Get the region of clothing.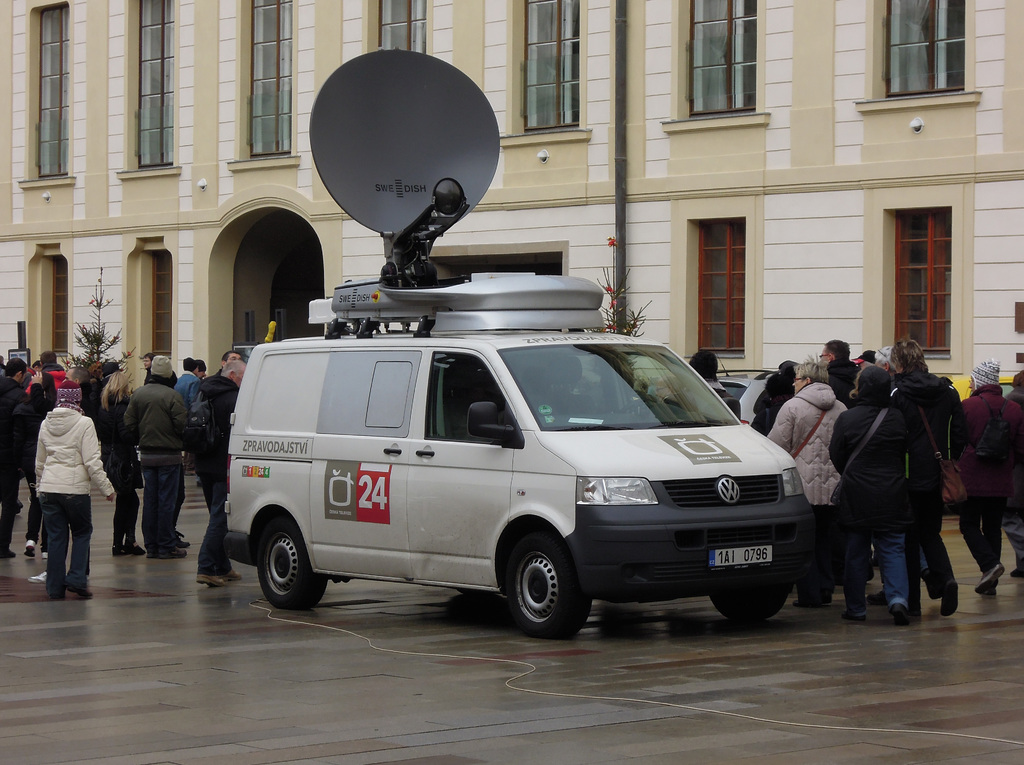
select_region(194, 379, 237, 576).
